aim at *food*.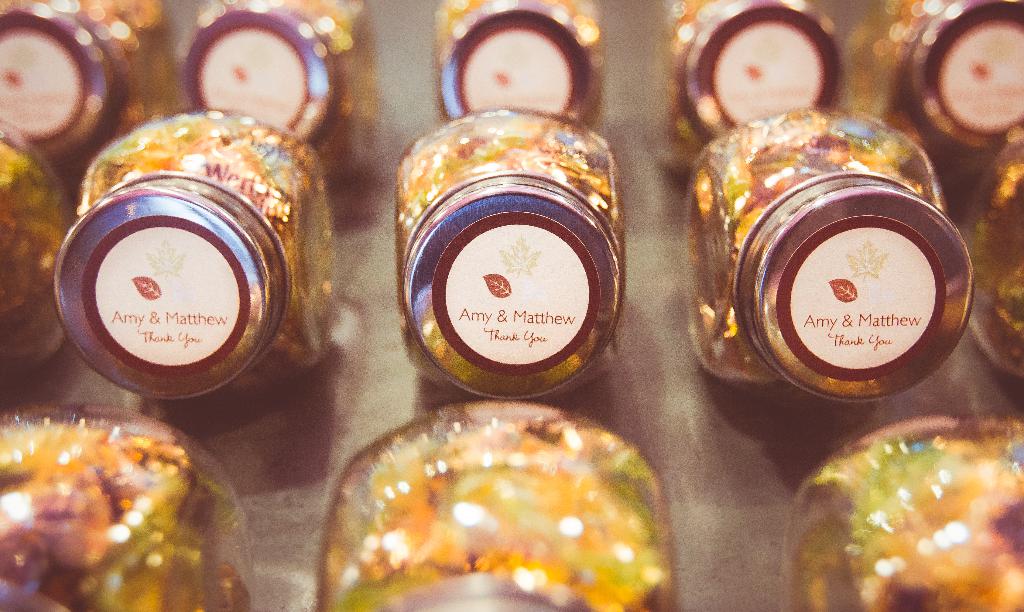
Aimed at region(0, 408, 246, 611).
